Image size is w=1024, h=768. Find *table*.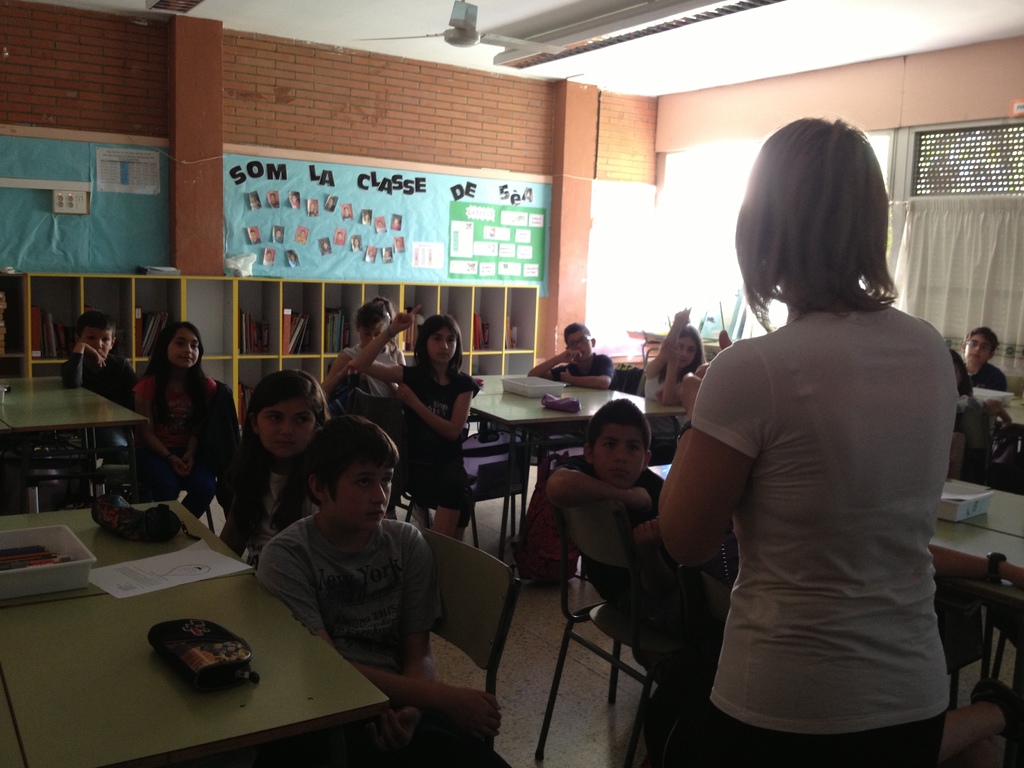
BBox(472, 387, 687, 555).
